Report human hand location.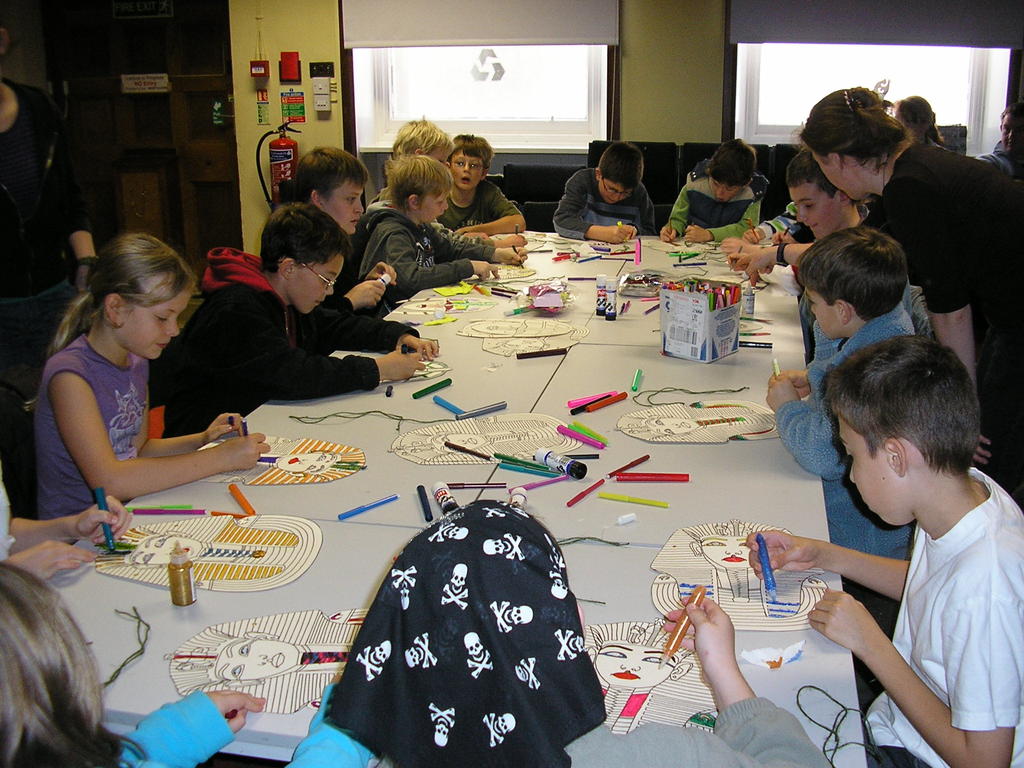
Report: x1=658 y1=225 x2=676 y2=245.
